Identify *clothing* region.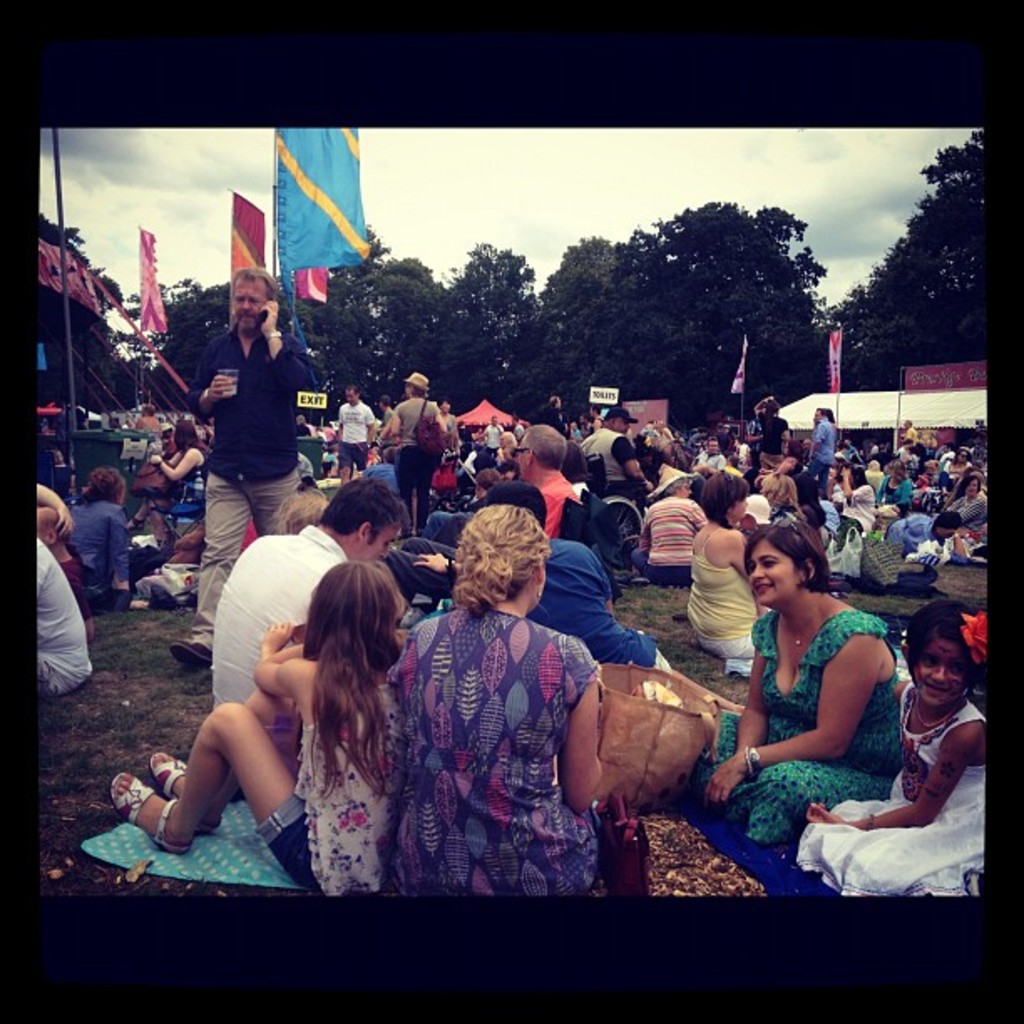
Region: bbox=[196, 323, 310, 484].
